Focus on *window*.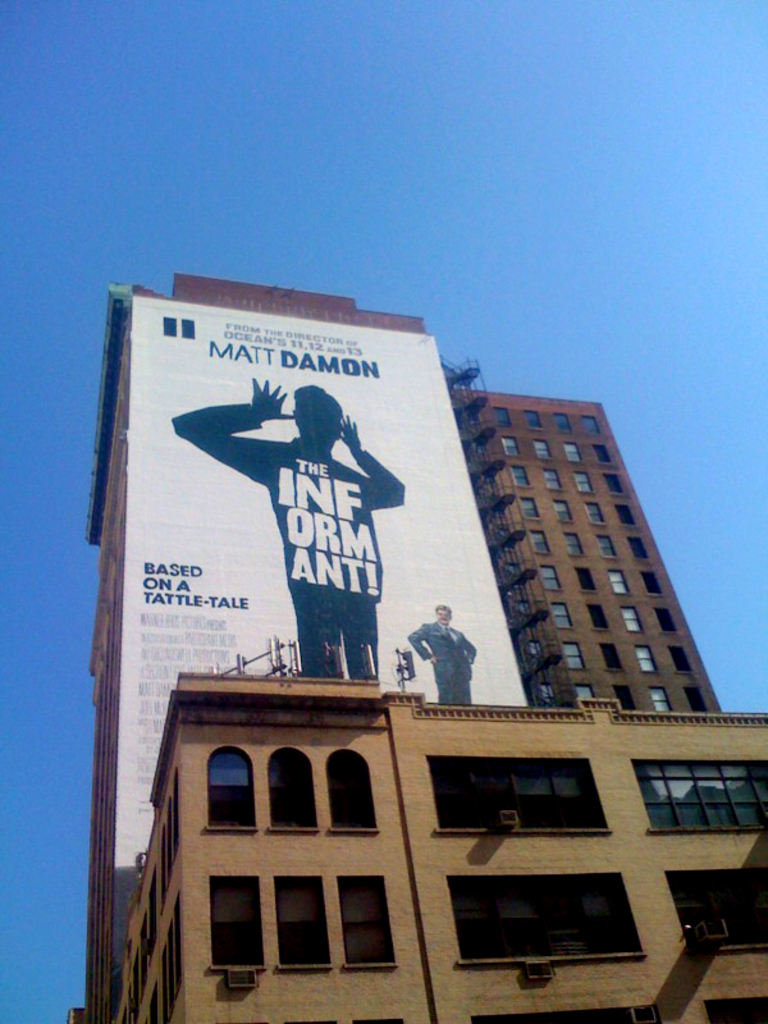
Focused at region(634, 538, 649, 558).
